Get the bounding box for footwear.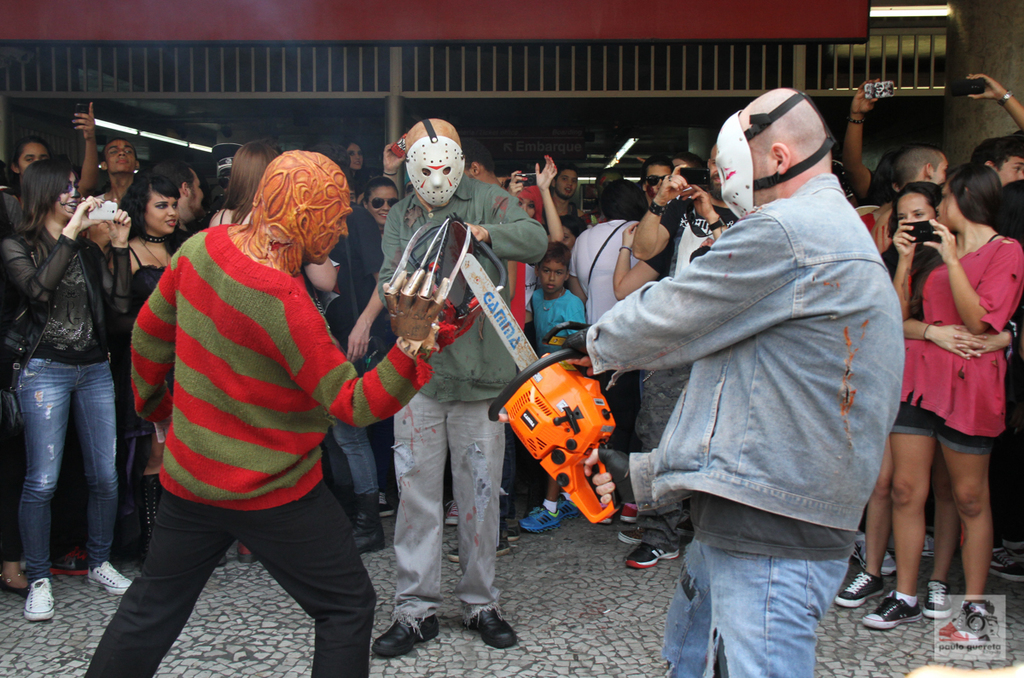
box(852, 526, 903, 582).
